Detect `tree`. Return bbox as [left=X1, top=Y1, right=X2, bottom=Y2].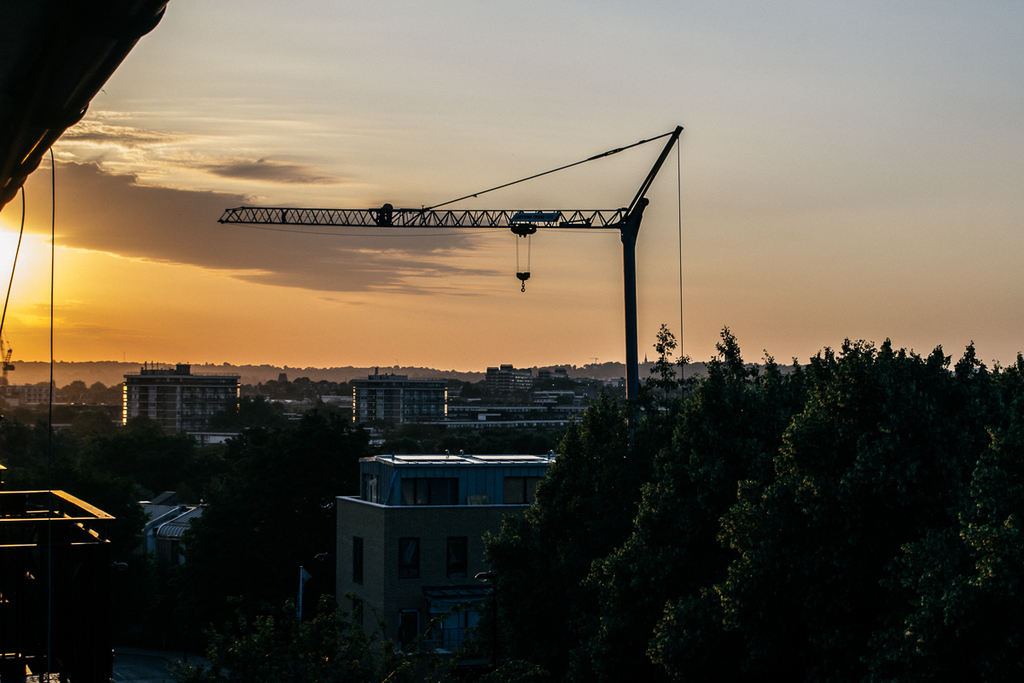
[left=371, top=423, right=439, bottom=452].
